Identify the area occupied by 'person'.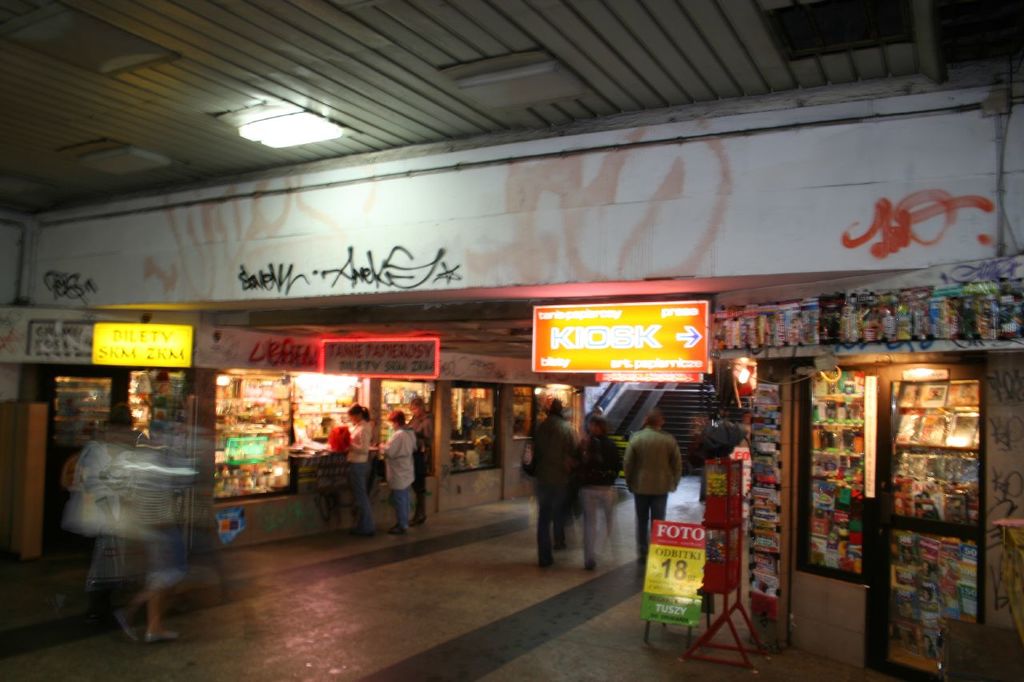
Area: select_region(379, 413, 416, 537).
